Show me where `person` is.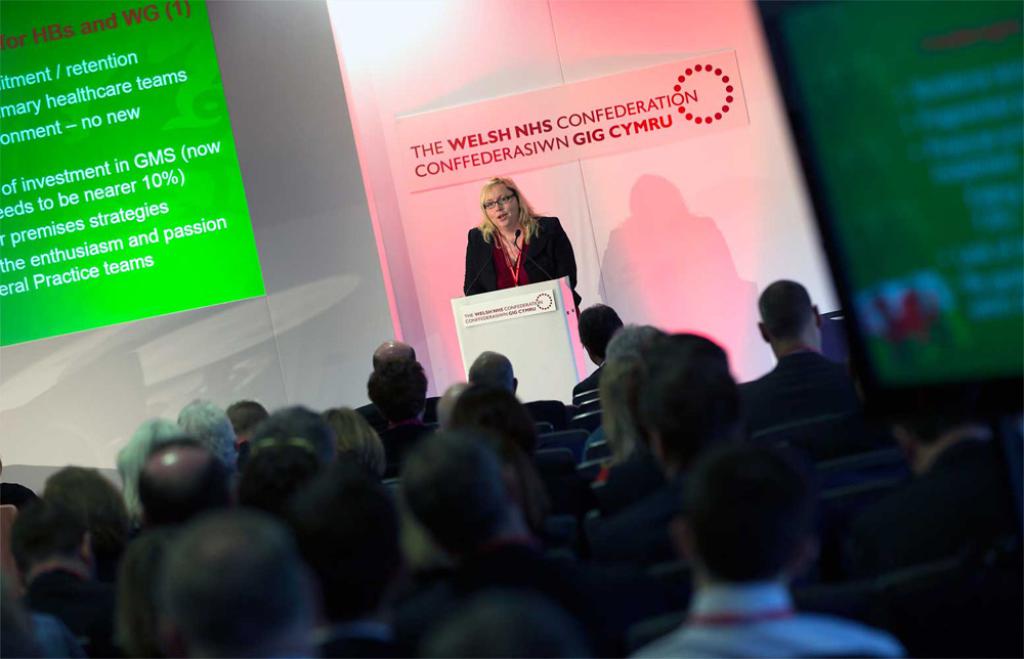
`person` is at bbox(0, 342, 906, 658).
